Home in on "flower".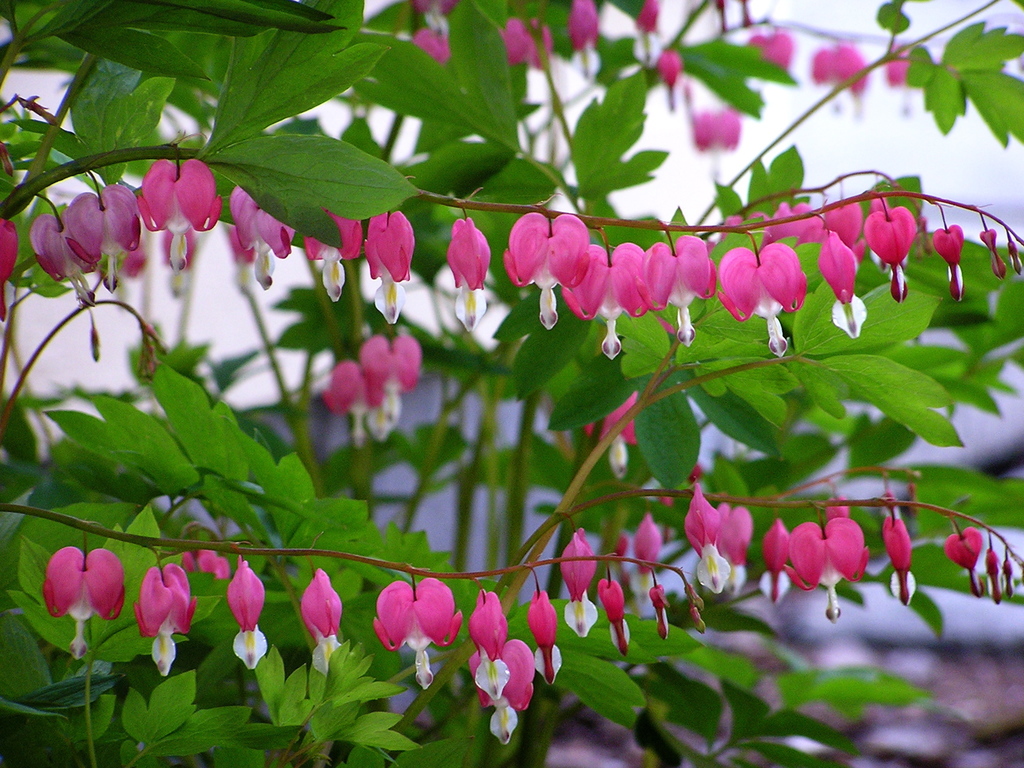
Homed in at {"left": 742, "top": 29, "right": 797, "bottom": 82}.
